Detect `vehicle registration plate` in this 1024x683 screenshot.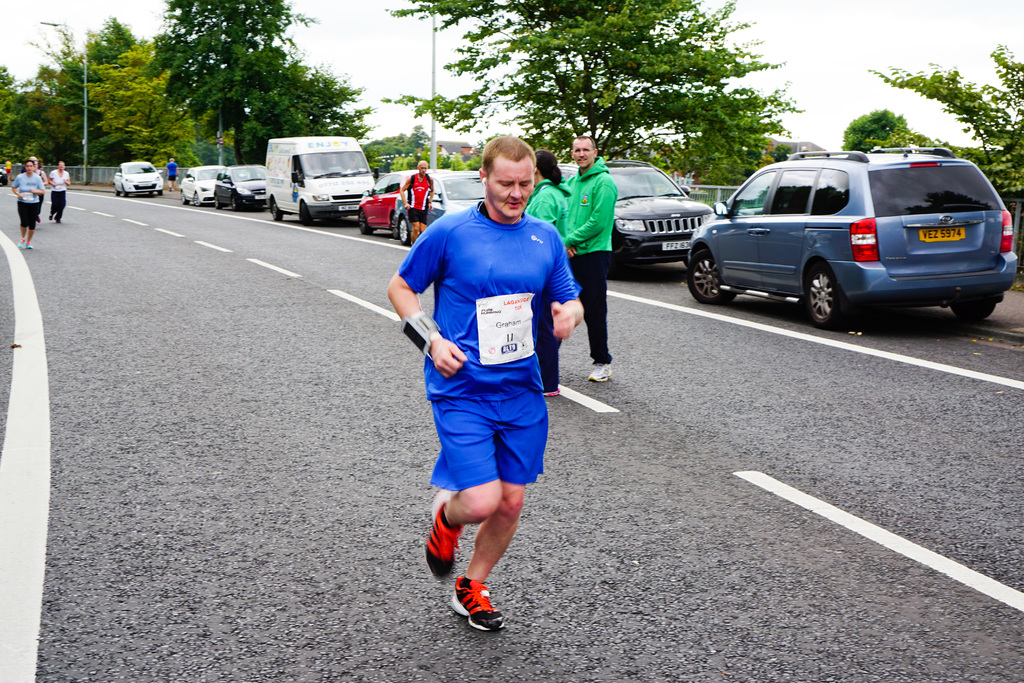
Detection: select_region(660, 234, 695, 254).
